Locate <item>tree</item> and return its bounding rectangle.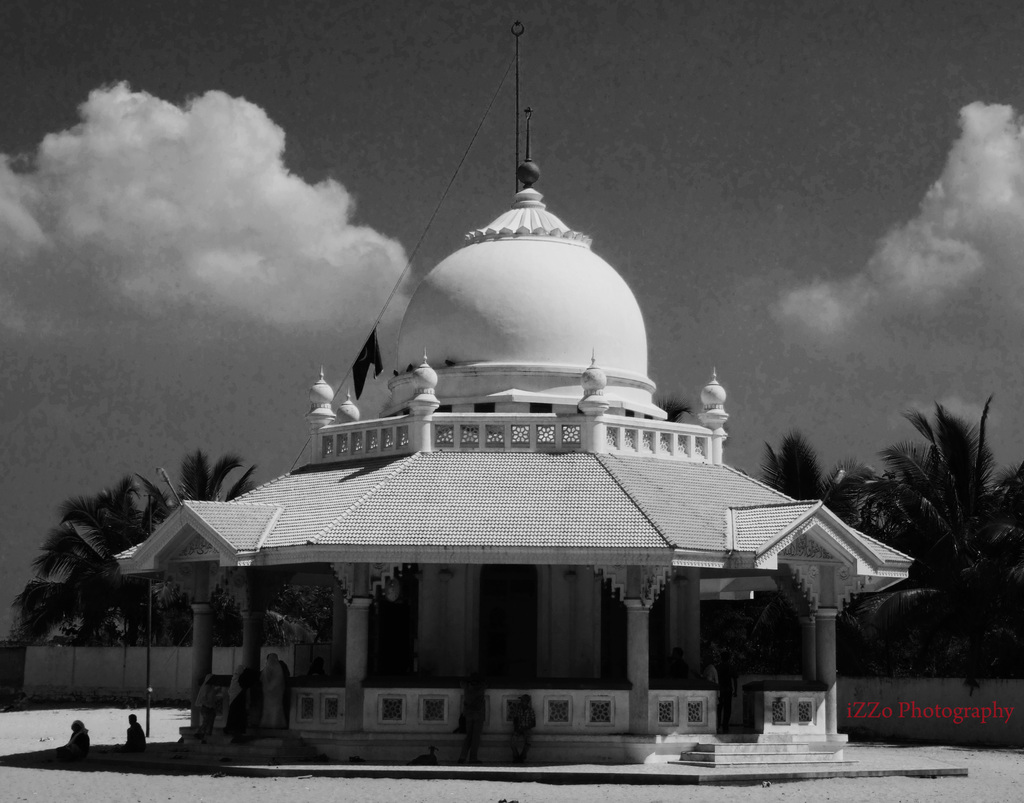
{"left": 22, "top": 447, "right": 173, "bottom": 661}.
